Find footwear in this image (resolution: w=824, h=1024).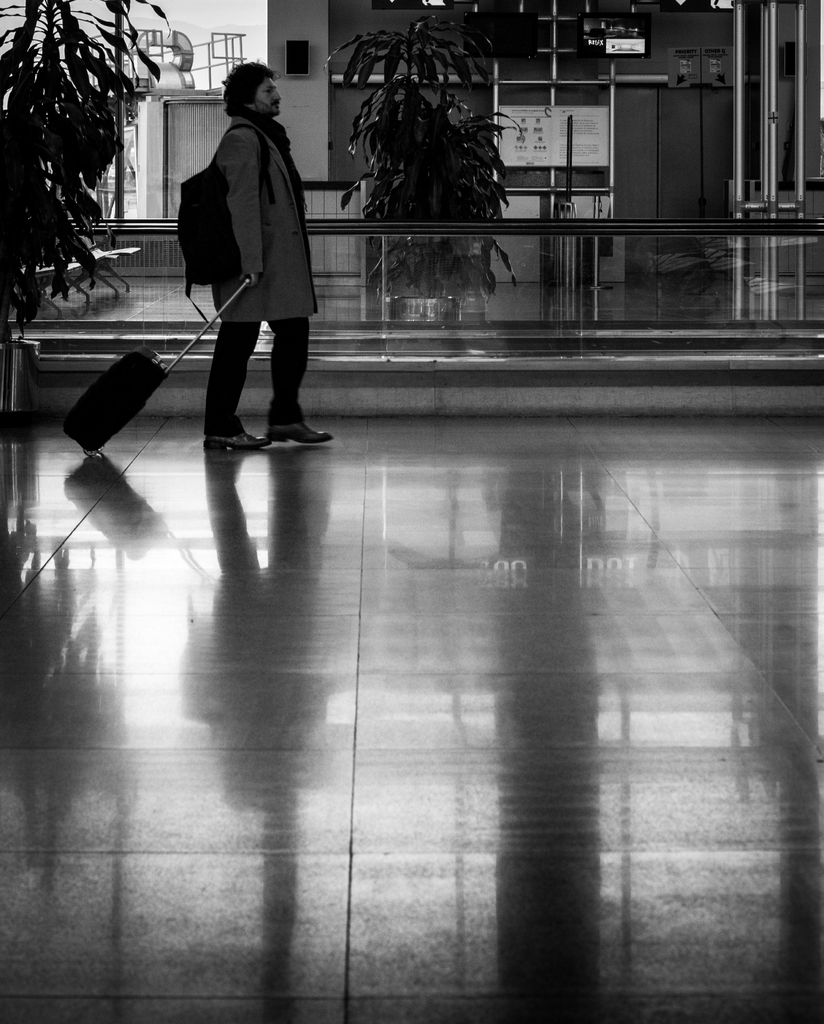
203, 429, 271, 448.
